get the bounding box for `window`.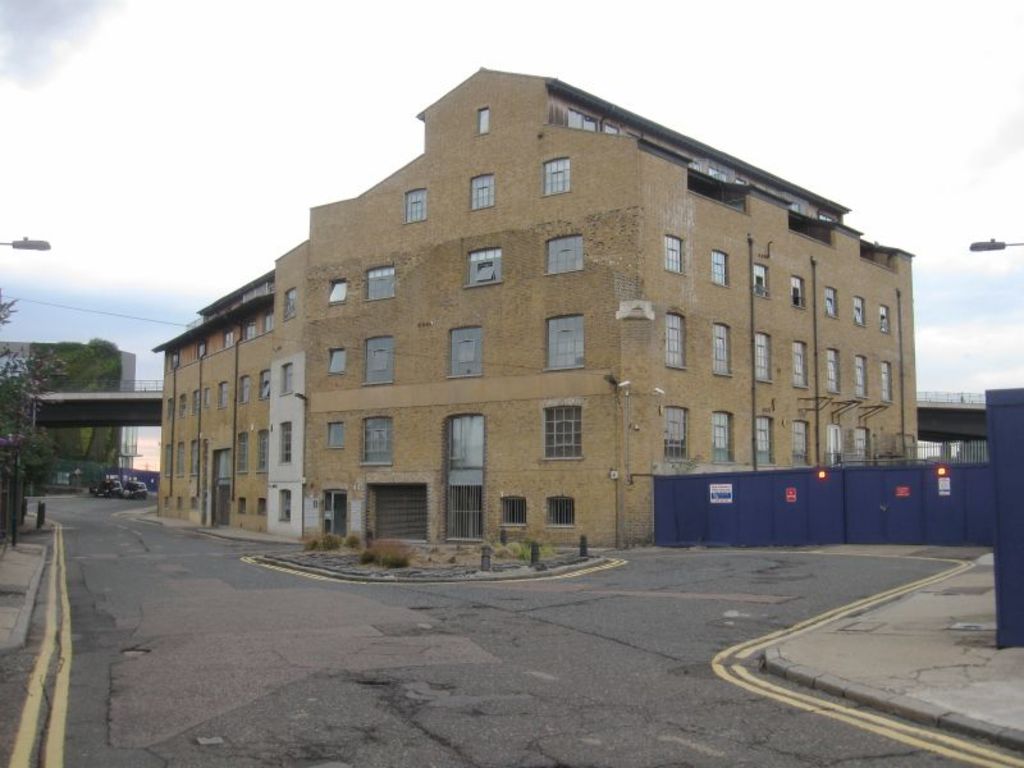
<box>324,421,344,448</box>.
